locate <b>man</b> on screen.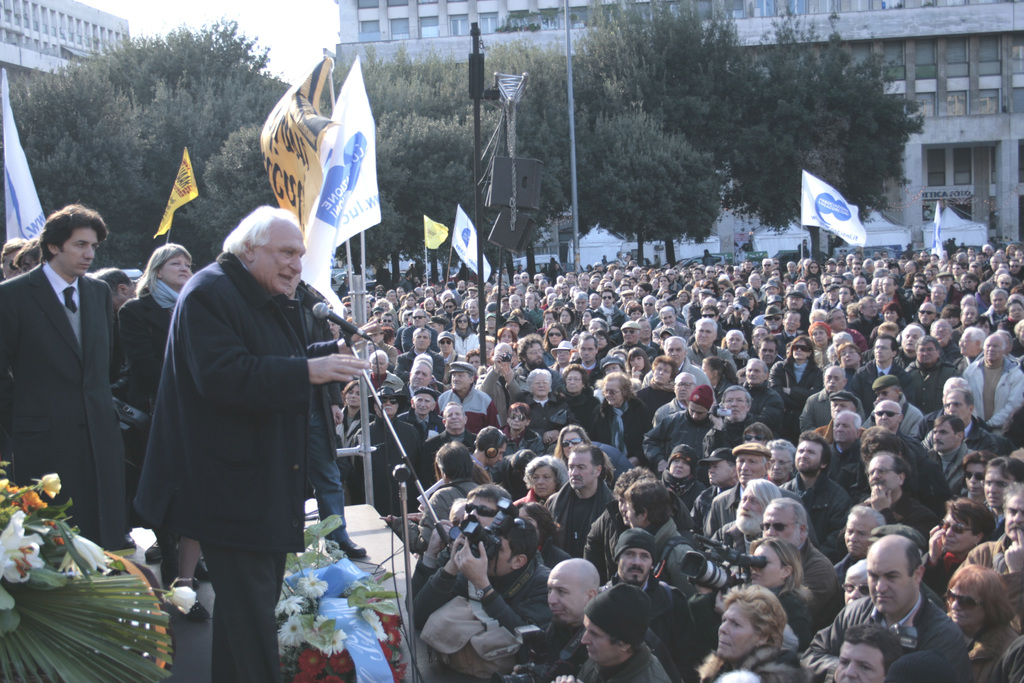
On screen at 848, 333, 930, 409.
